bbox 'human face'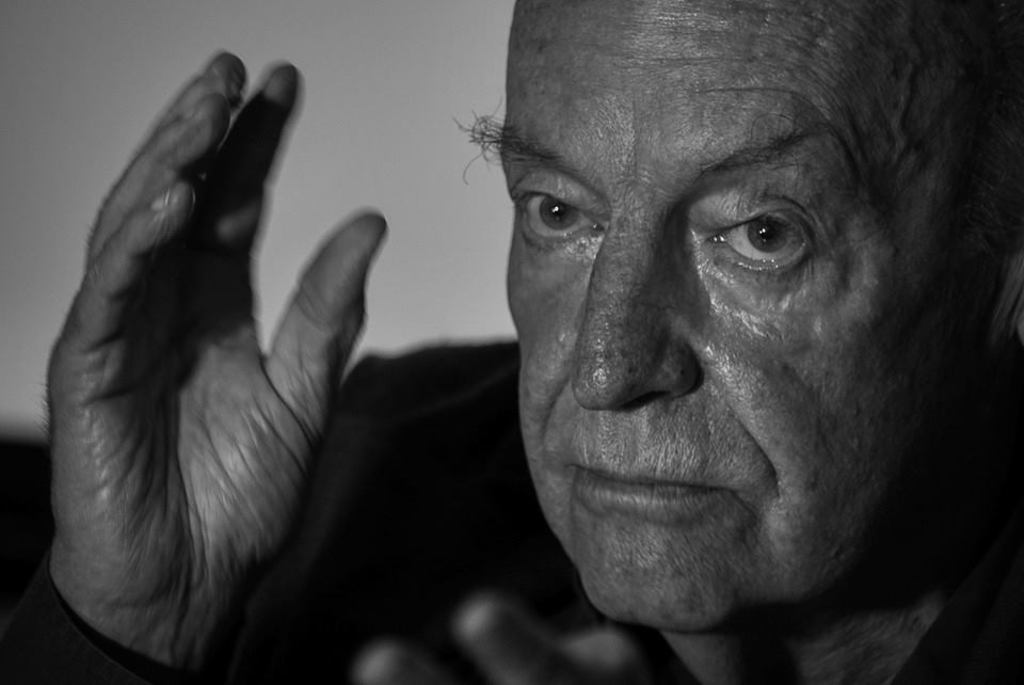
l=501, t=0, r=1013, b=625
